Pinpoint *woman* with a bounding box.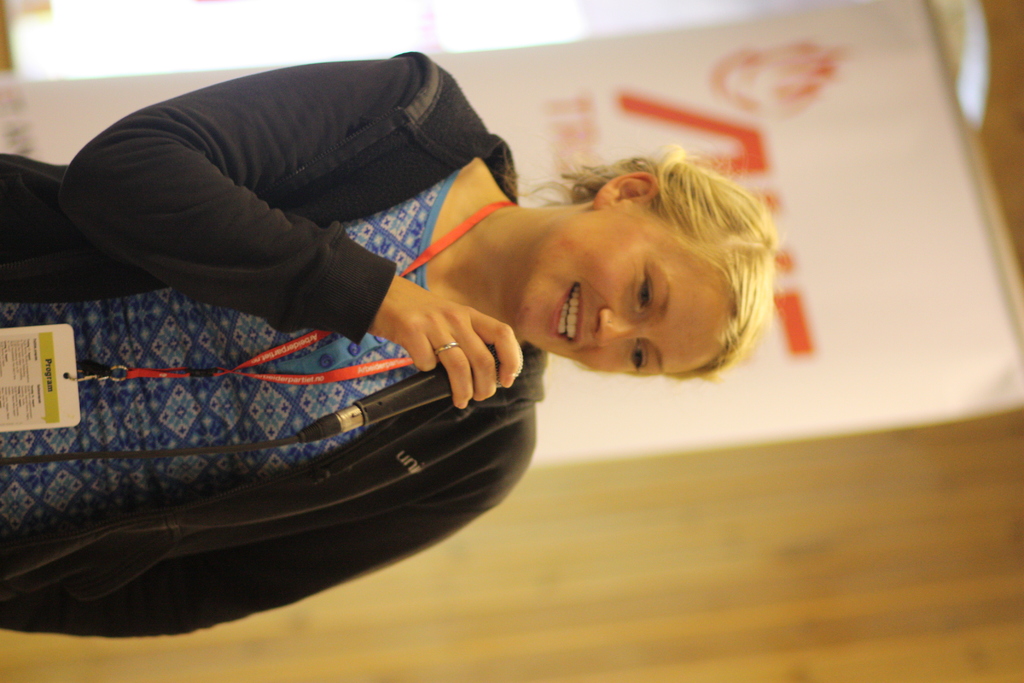
Rect(0, 52, 794, 642).
